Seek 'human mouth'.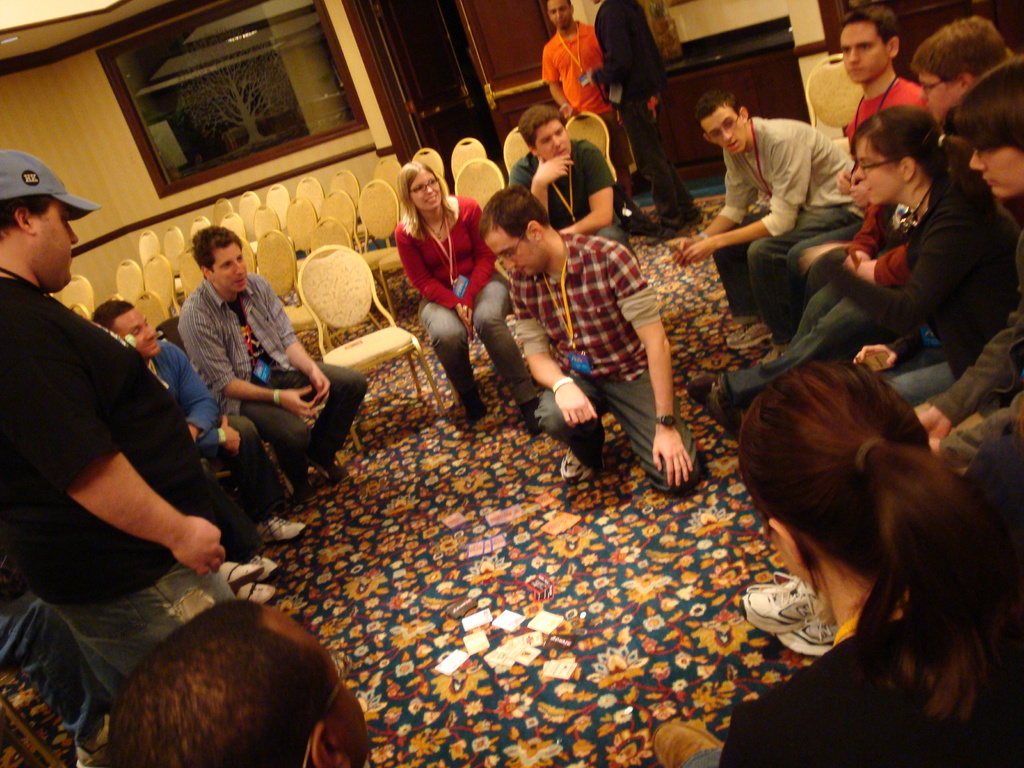
locate(147, 341, 157, 346).
